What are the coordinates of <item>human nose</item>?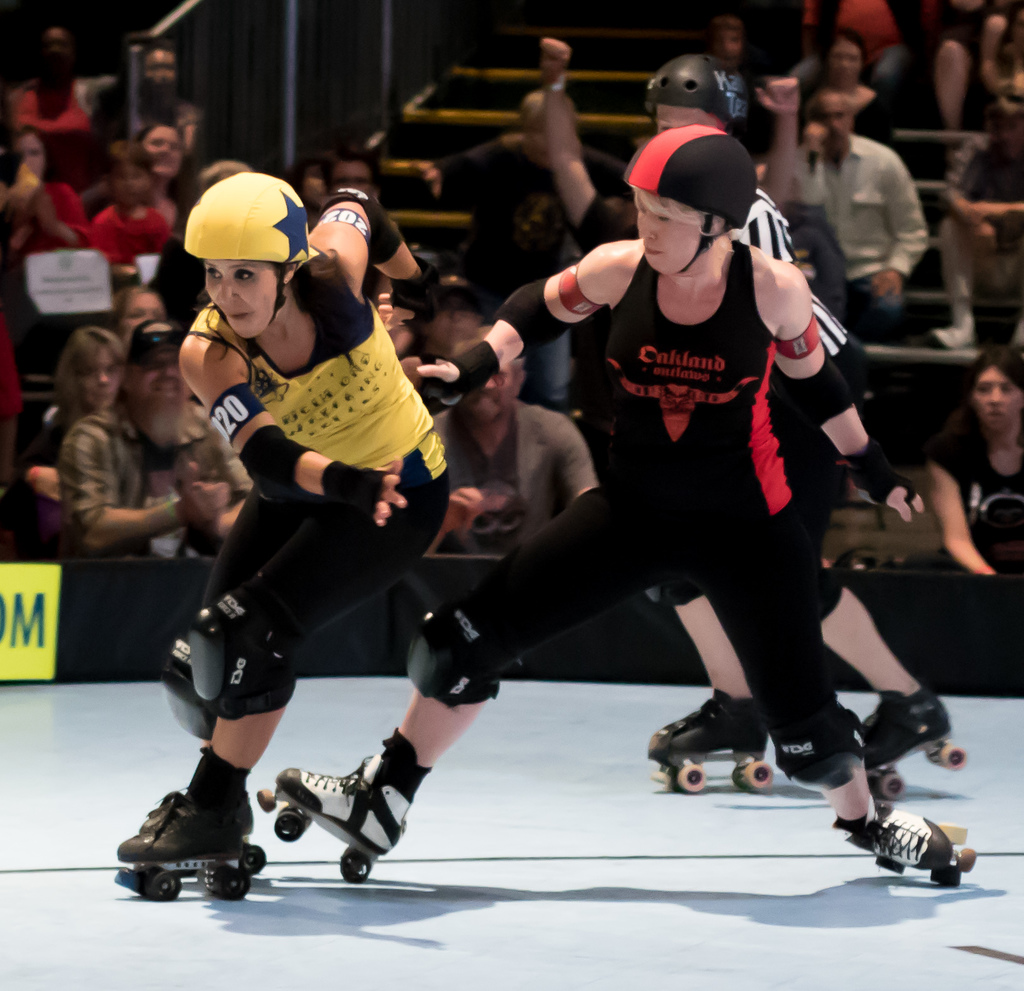
(151, 67, 166, 78).
